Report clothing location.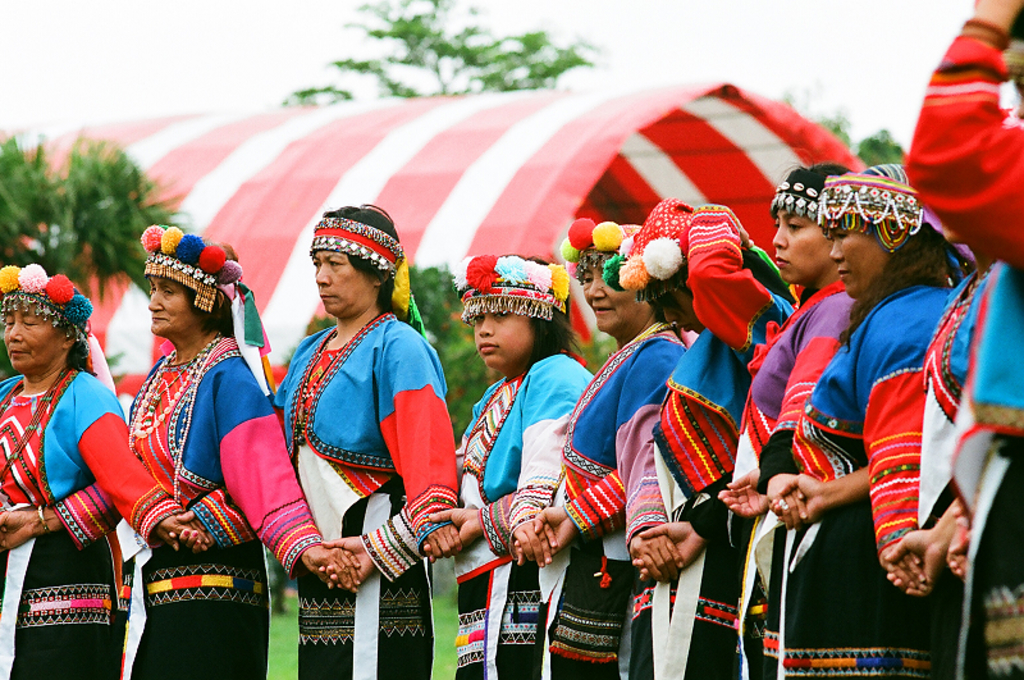
Report: rect(549, 209, 699, 679).
